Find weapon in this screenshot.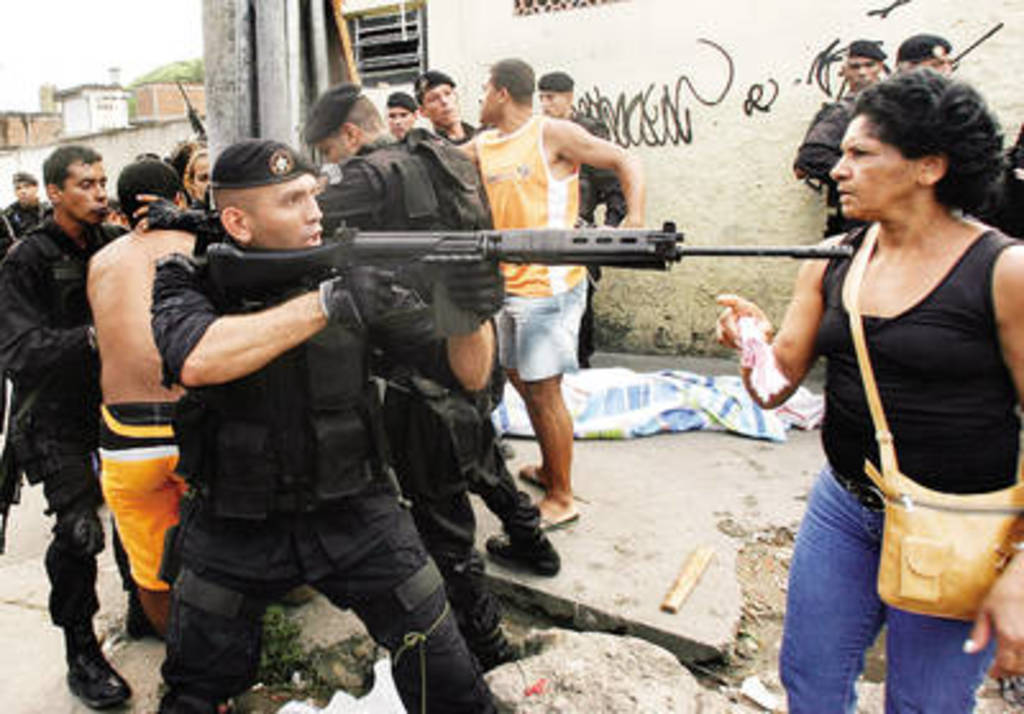
The bounding box for weapon is <region>205, 212, 863, 338</region>.
